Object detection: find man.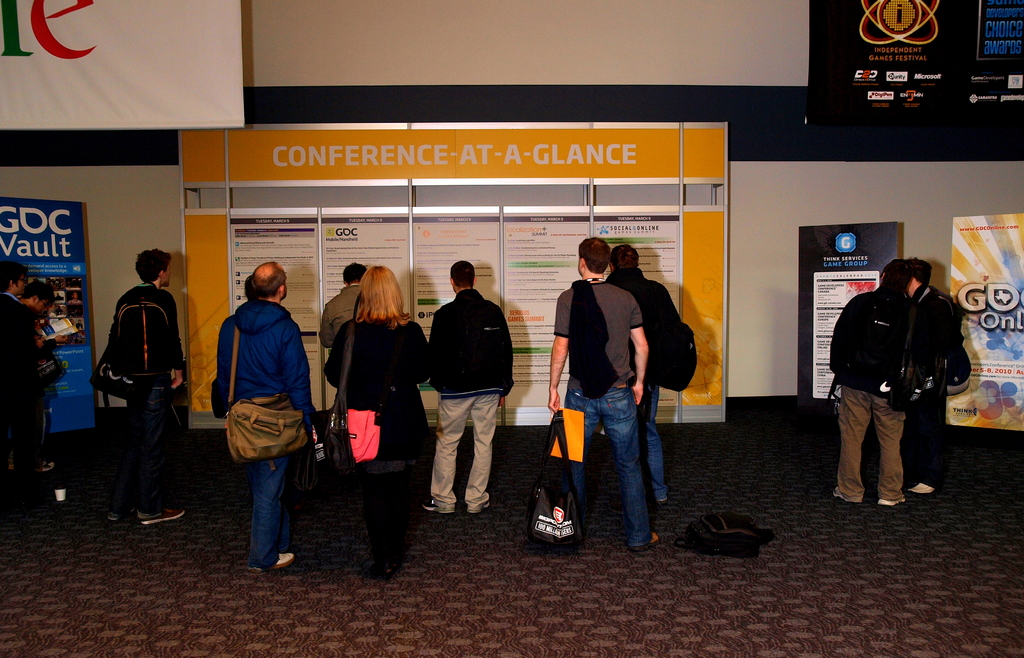
[318, 263, 366, 349].
